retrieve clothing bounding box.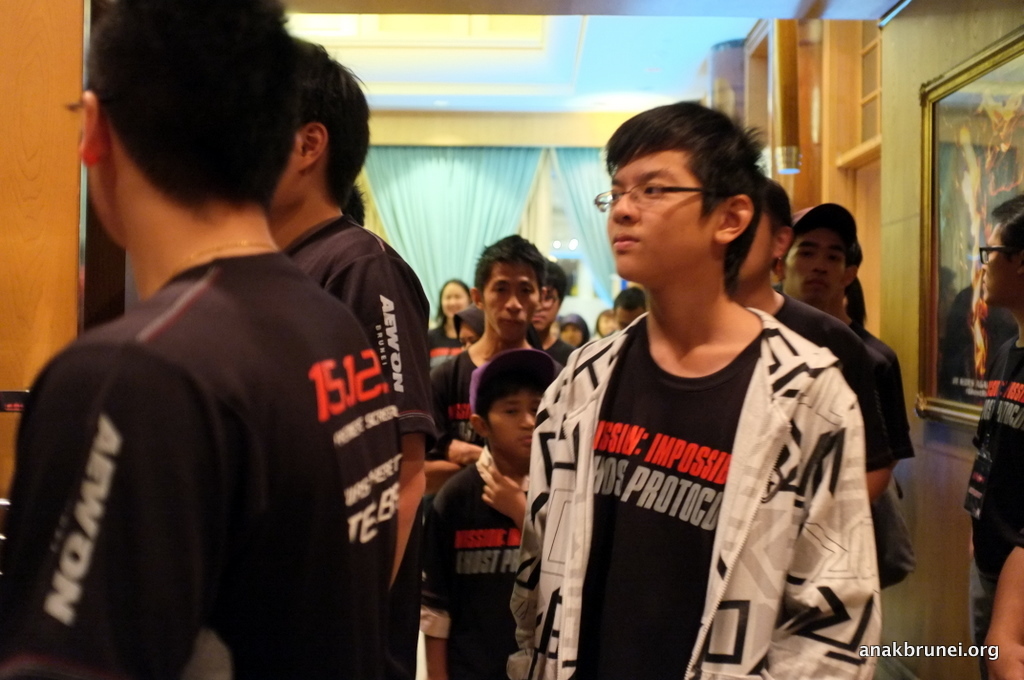
Bounding box: <region>0, 254, 401, 679</region>.
